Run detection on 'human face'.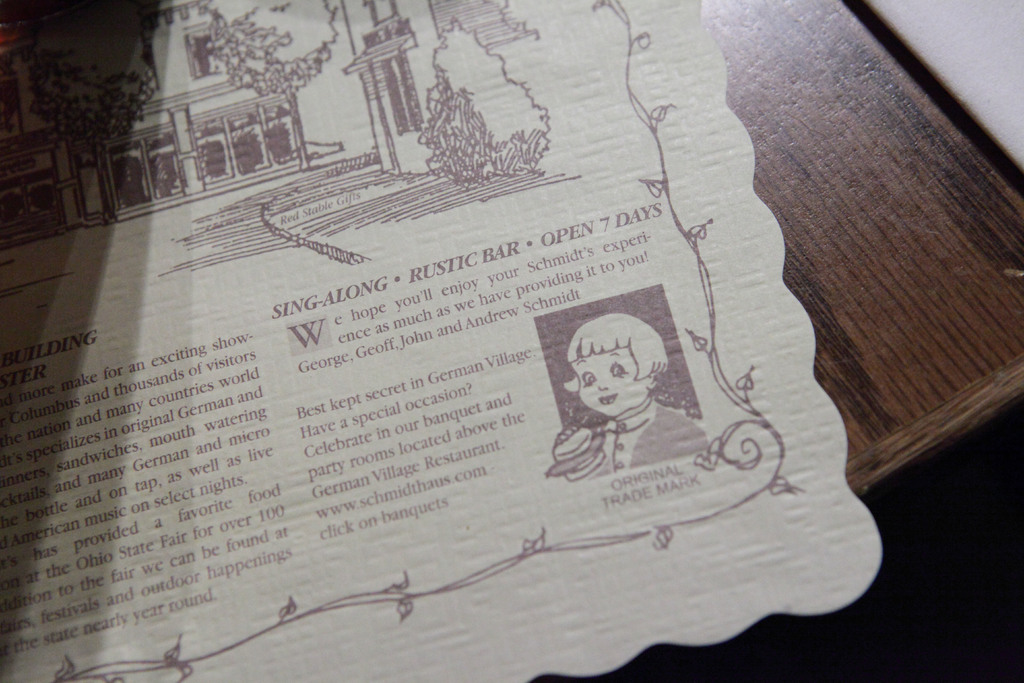
Result: left=574, top=344, right=645, bottom=415.
